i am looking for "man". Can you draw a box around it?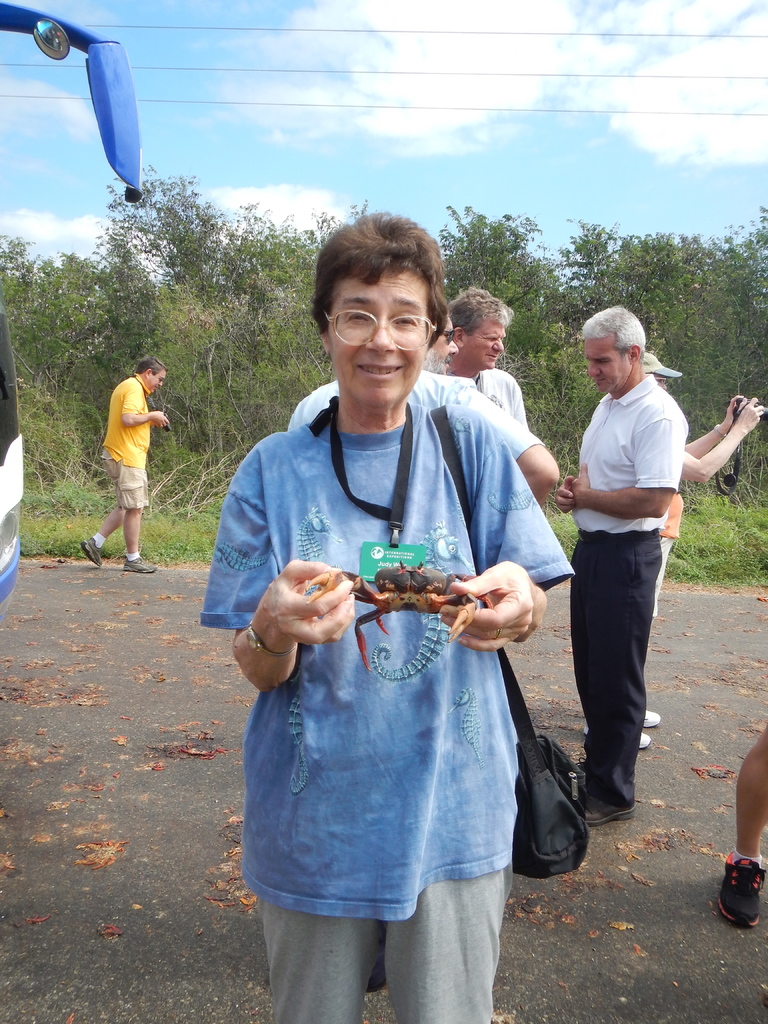
Sure, the bounding box is BBox(581, 349, 767, 749).
